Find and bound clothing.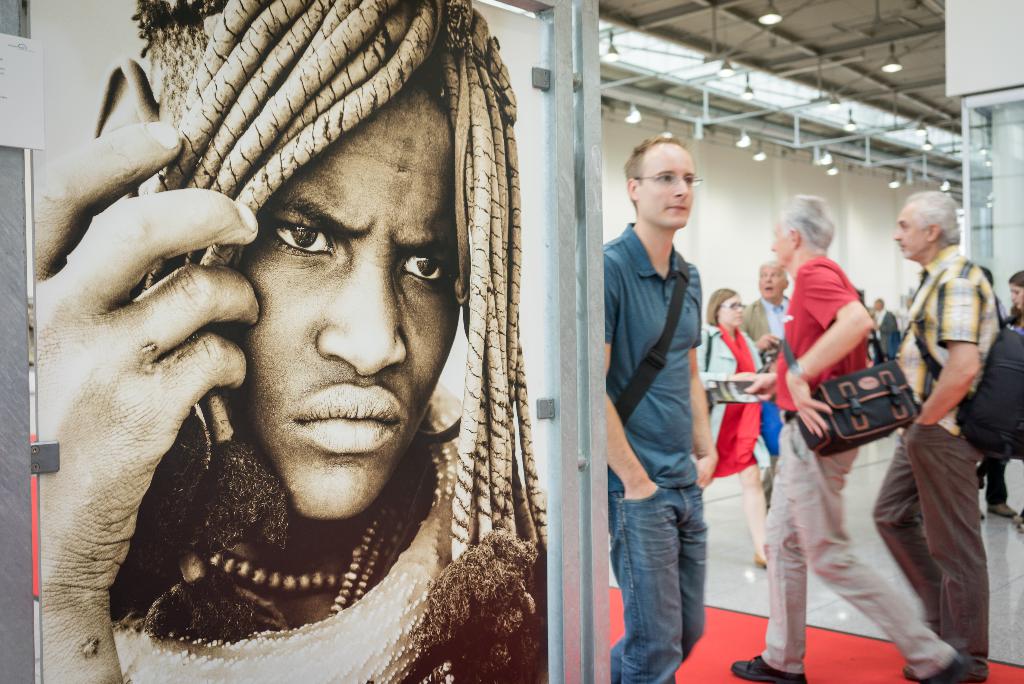
Bound: pyautogui.locateOnScreen(698, 335, 767, 490).
